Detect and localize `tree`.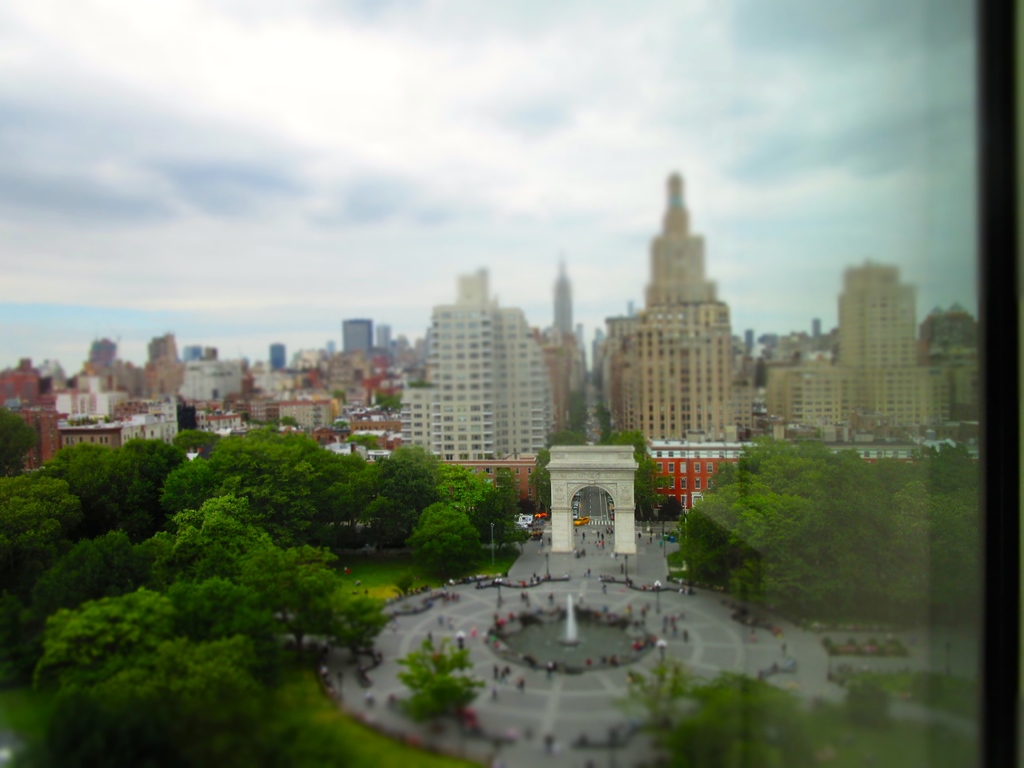
Localized at <region>538, 431, 578, 491</region>.
